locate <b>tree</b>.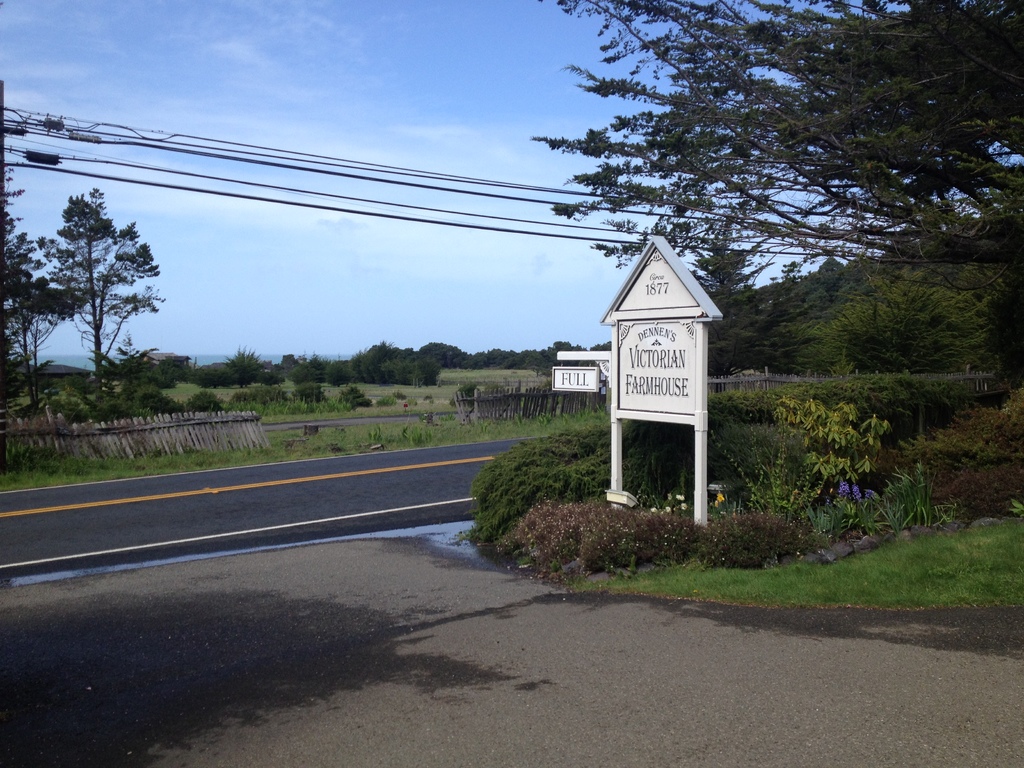
Bounding box: BBox(822, 282, 993, 375).
